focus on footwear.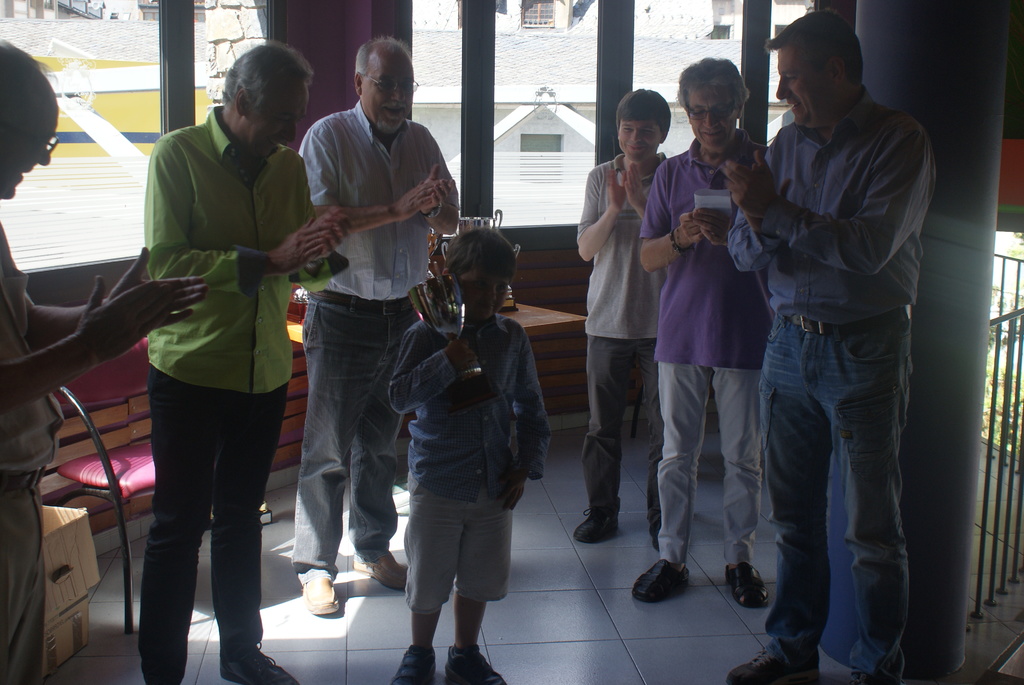
Focused at 391,641,438,684.
